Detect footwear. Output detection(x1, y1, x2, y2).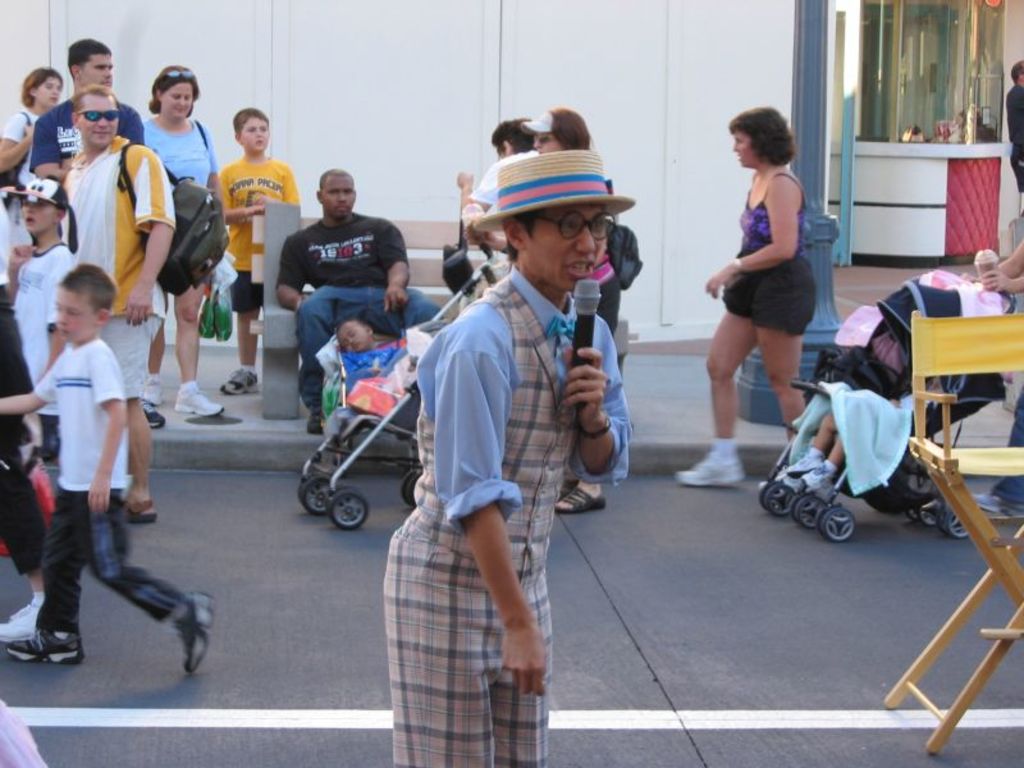
detection(146, 404, 168, 433).
